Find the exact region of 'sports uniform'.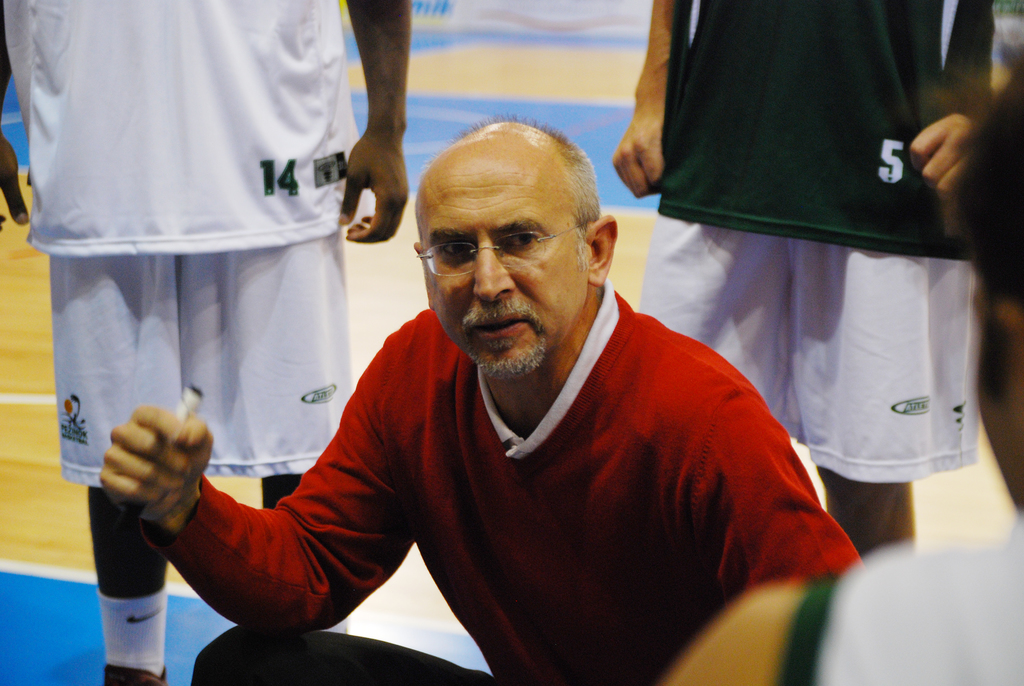
Exact region: left=778, top=511, right=1023, bottom=685.
